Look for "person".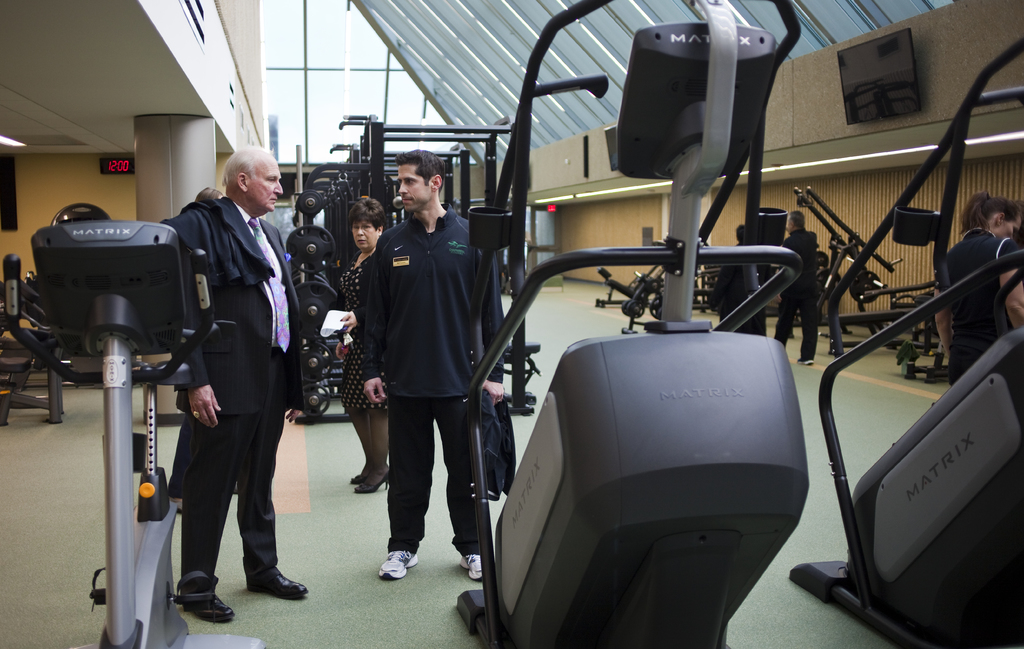
Found: region(163, 183, 230, 516).
